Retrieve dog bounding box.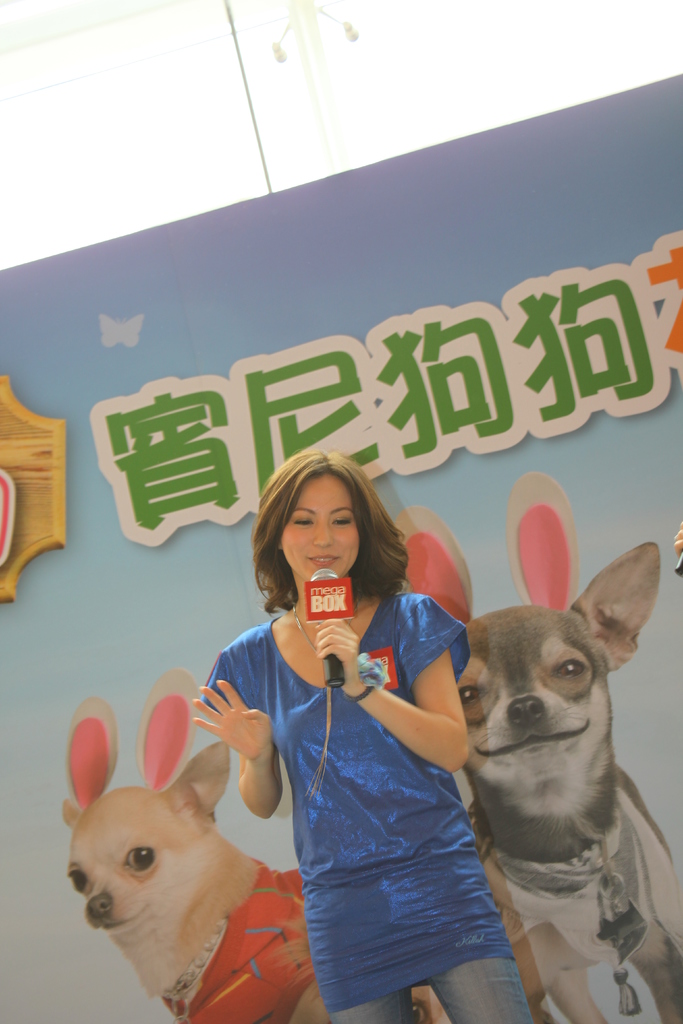
Bounding box: pyautogui.locateOnScreen(449, 541, 682, 1023).
